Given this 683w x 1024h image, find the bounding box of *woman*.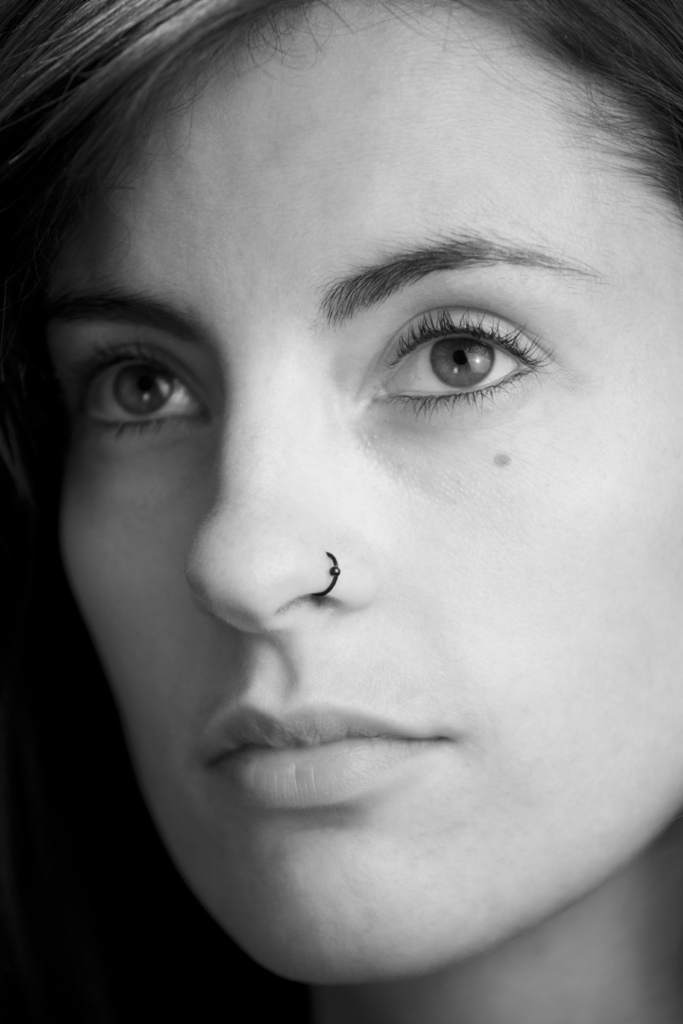
x1=12 y1=79 x2=682 y2=1016.
